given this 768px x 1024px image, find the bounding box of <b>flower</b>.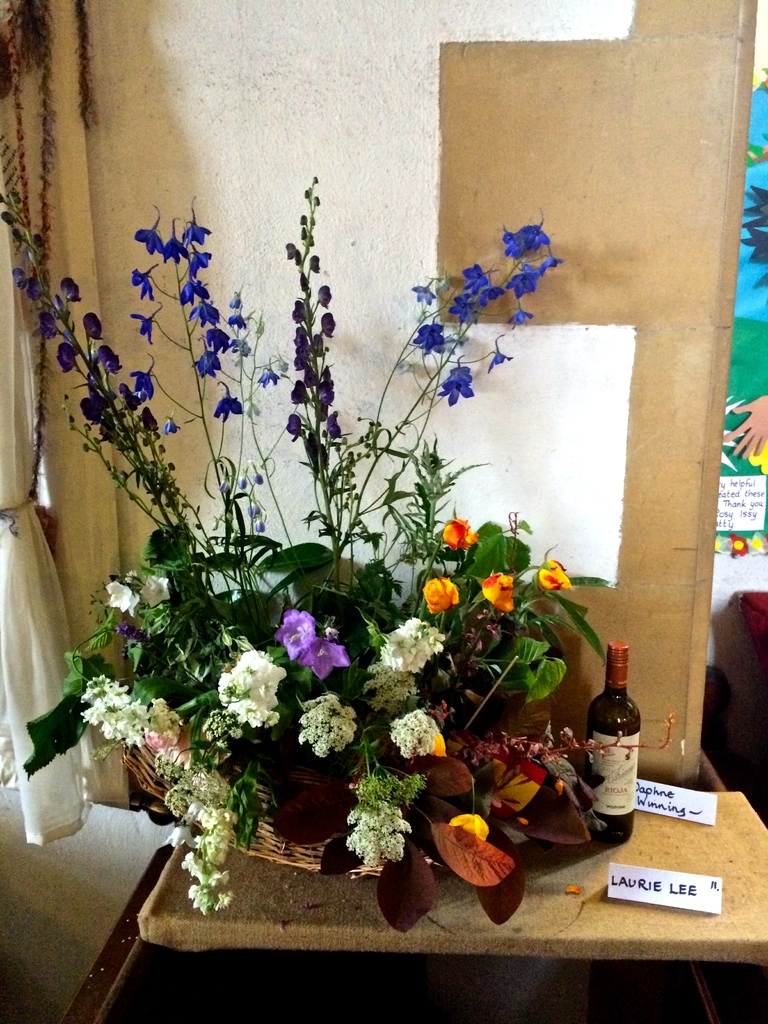
locate(540, 563, 571, 591).
